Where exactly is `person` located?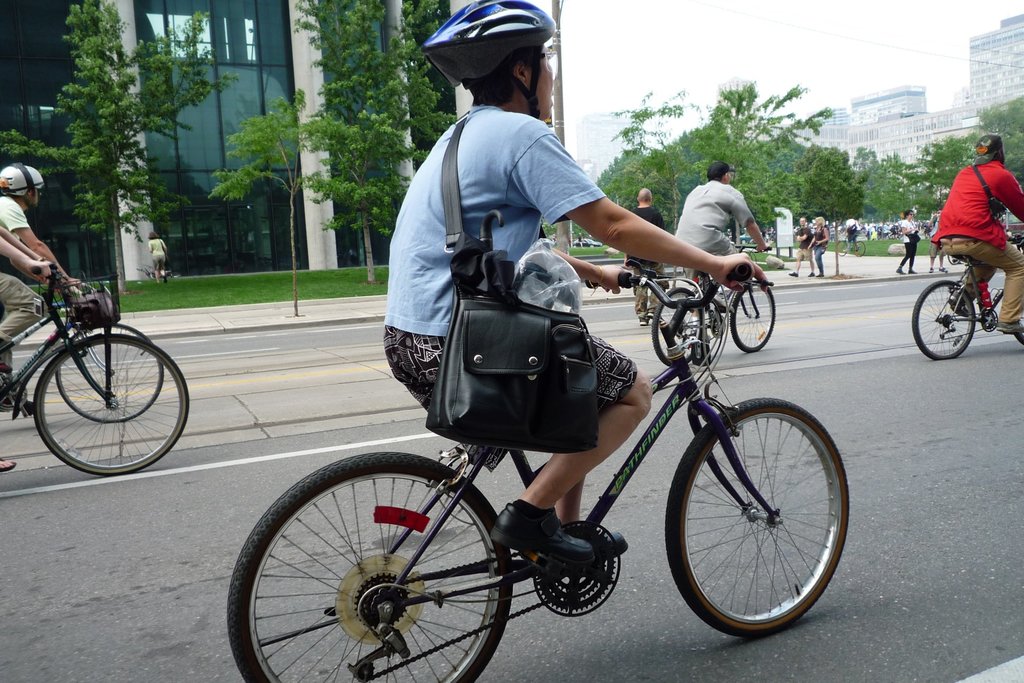
Its bounding box is 786/214/812/276.
